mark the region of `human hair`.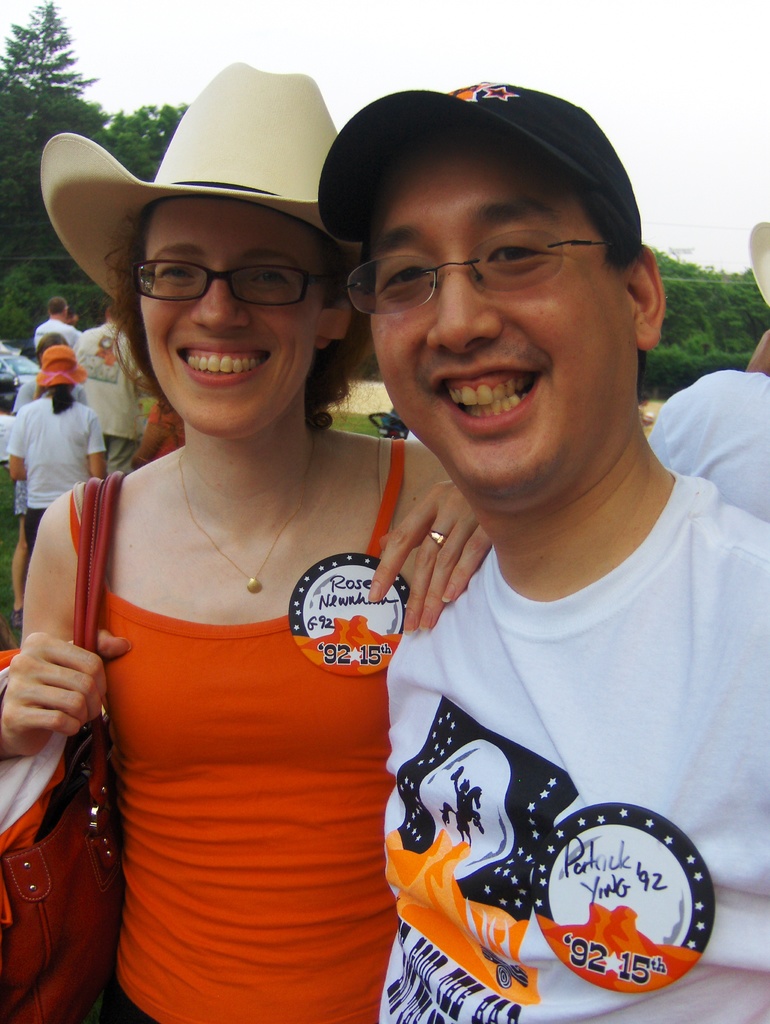
Region: select_region(99, 199, 378, 425).
